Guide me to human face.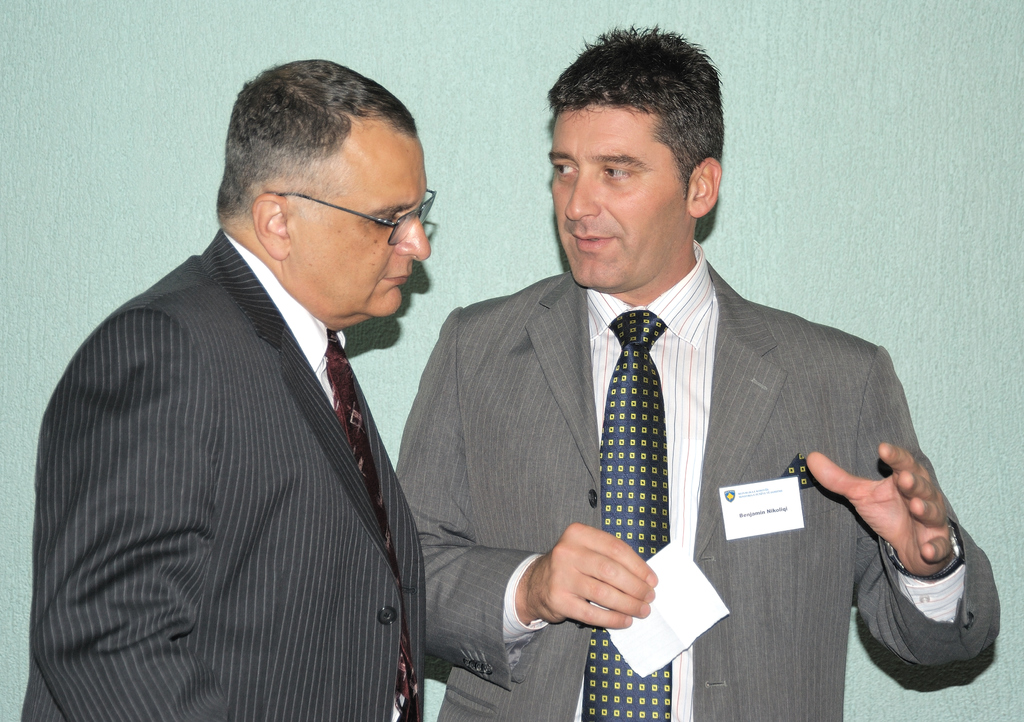
Guidance: box(547, 107, 687, 287).
